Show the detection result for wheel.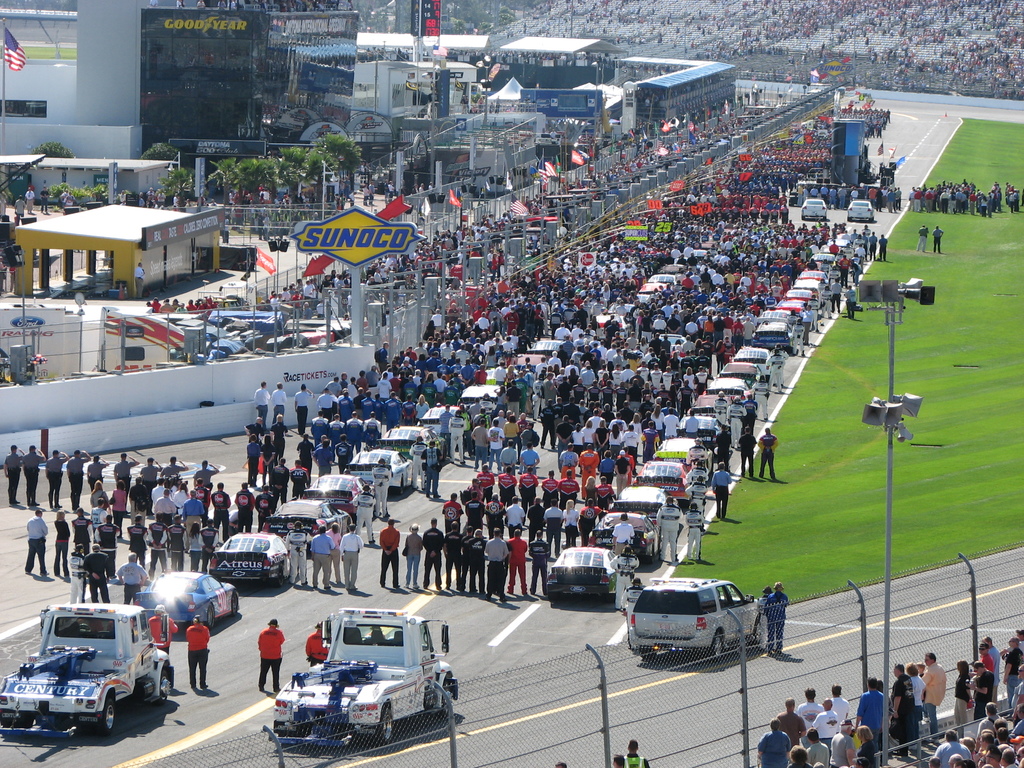
(x1=398, y1=481, x2=405, y2=493).
